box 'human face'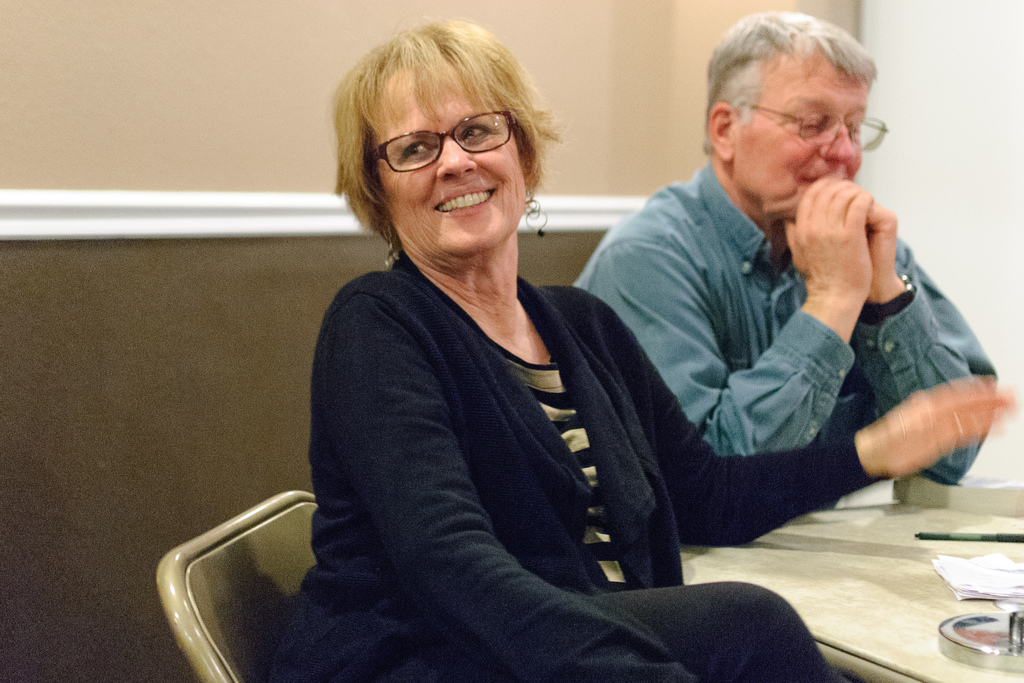
pyautogui.locateOnScreen(364, 63, 529, 267)
